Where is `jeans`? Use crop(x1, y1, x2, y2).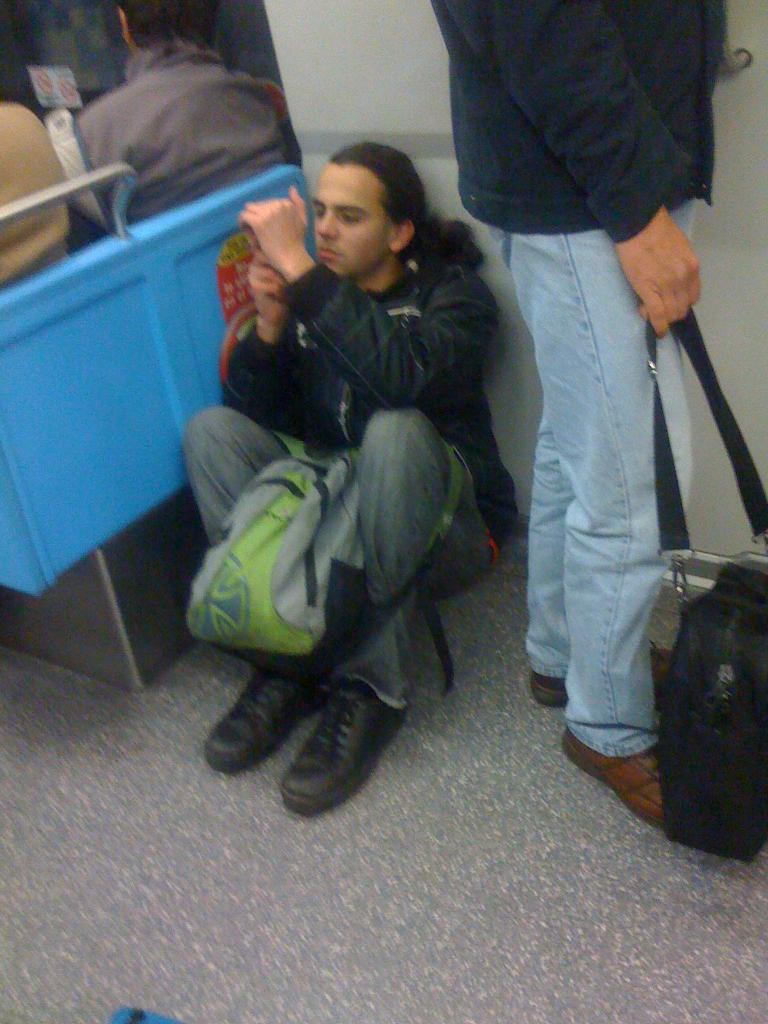
crop(505, 222, 701, 795).
